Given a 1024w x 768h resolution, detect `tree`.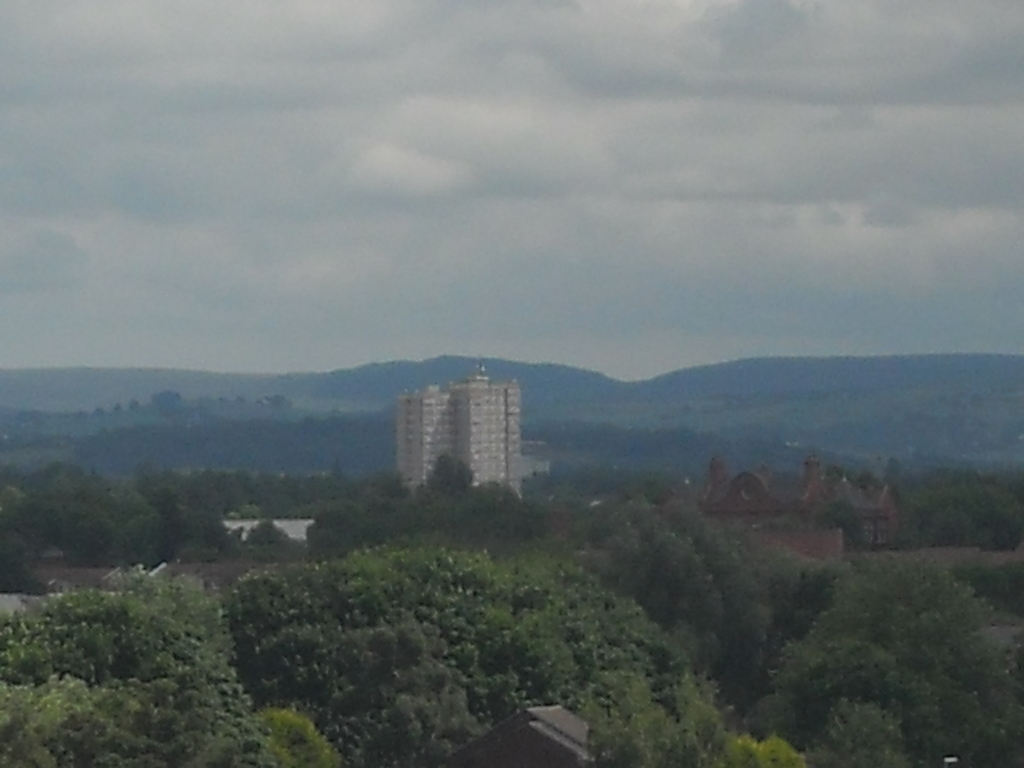
bbox(129, 468, 246, 555).
